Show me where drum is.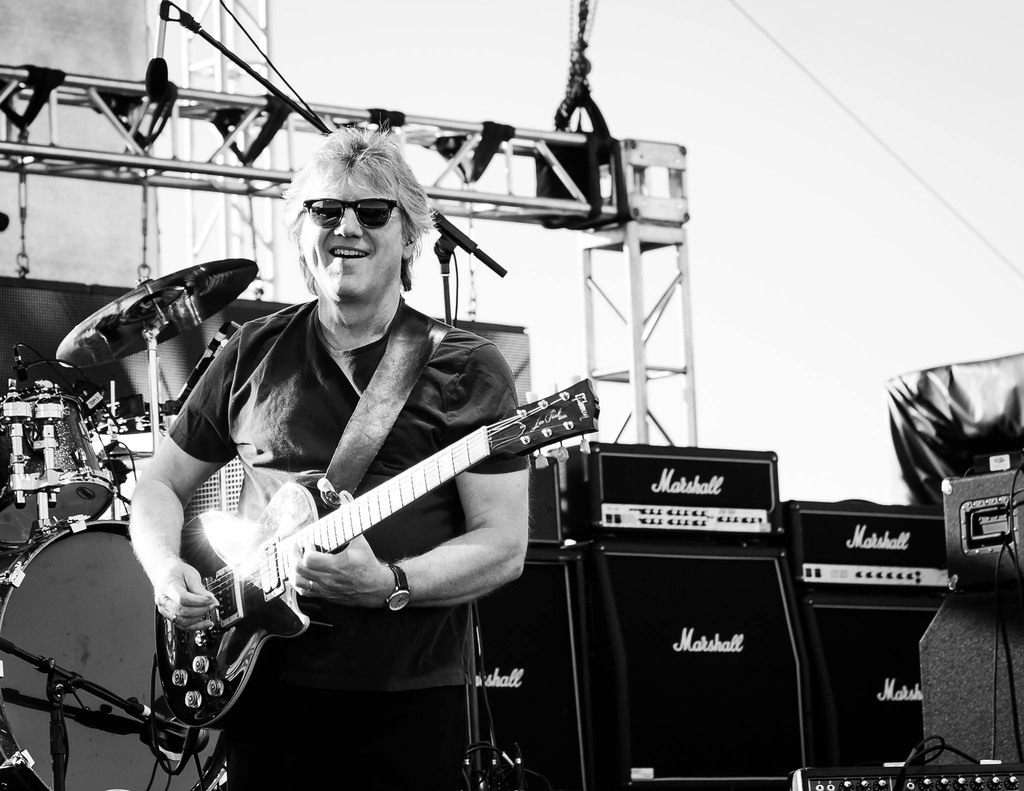
drum is at rect(0, 384, 114, 548).
